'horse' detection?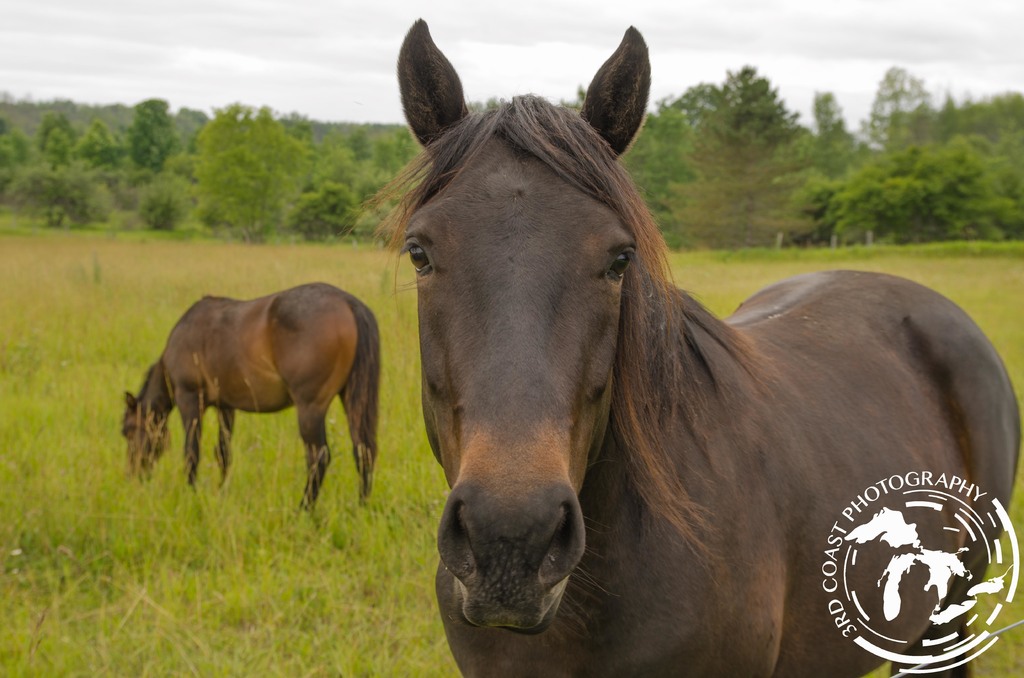
bbox=(362, 16, 1023, 677)
